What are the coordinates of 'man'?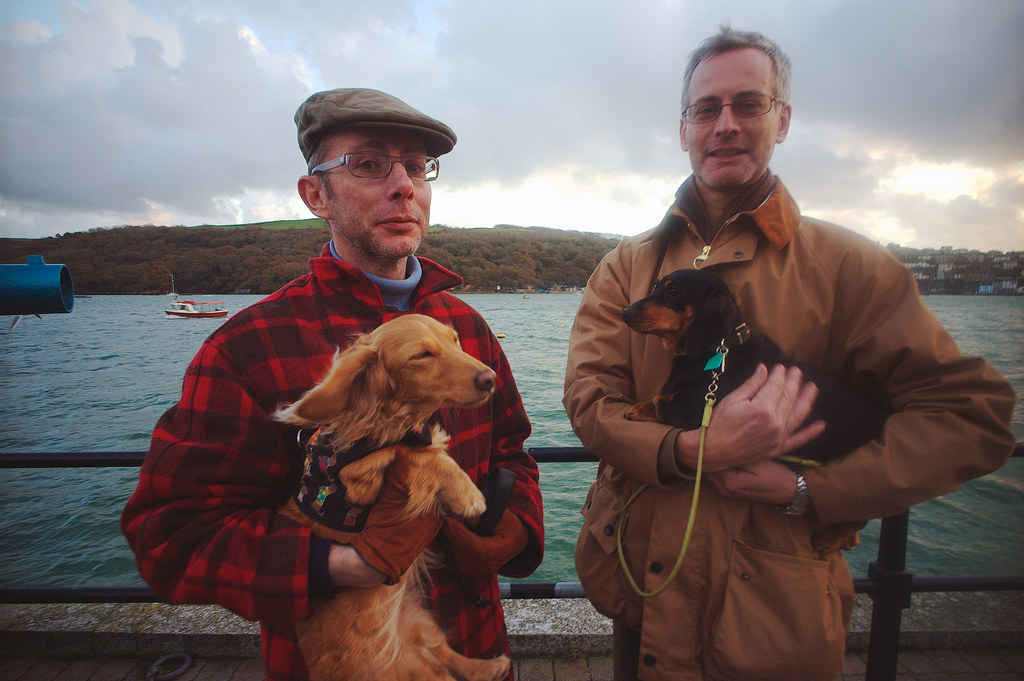
rect(118, 87, 546, 680).
